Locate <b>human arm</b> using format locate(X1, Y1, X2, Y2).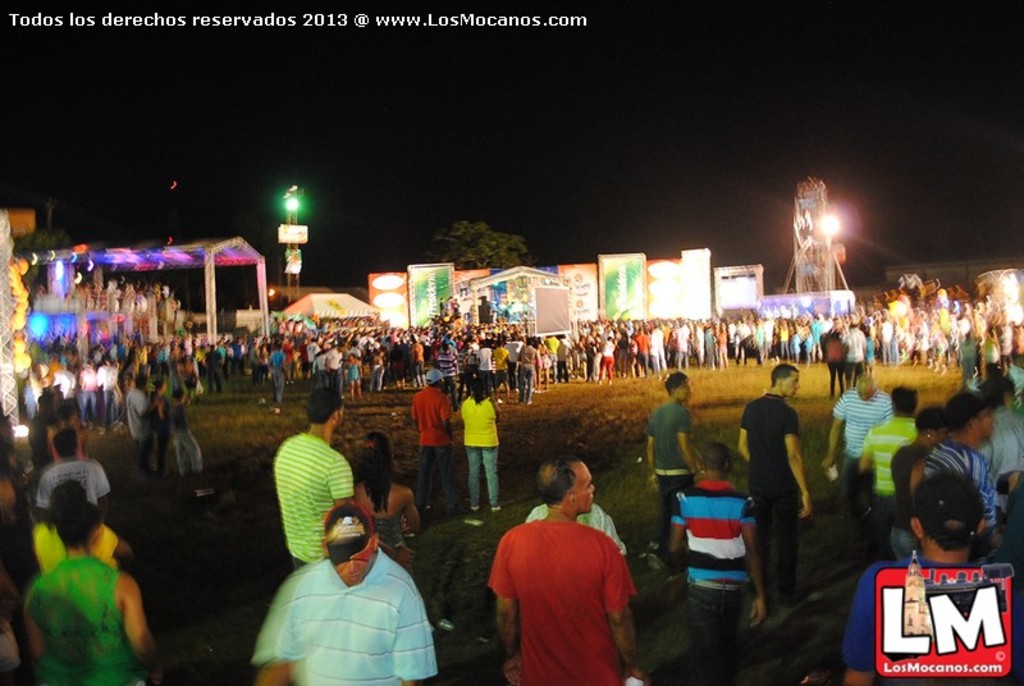
locate(183, 419, 187, 430).
